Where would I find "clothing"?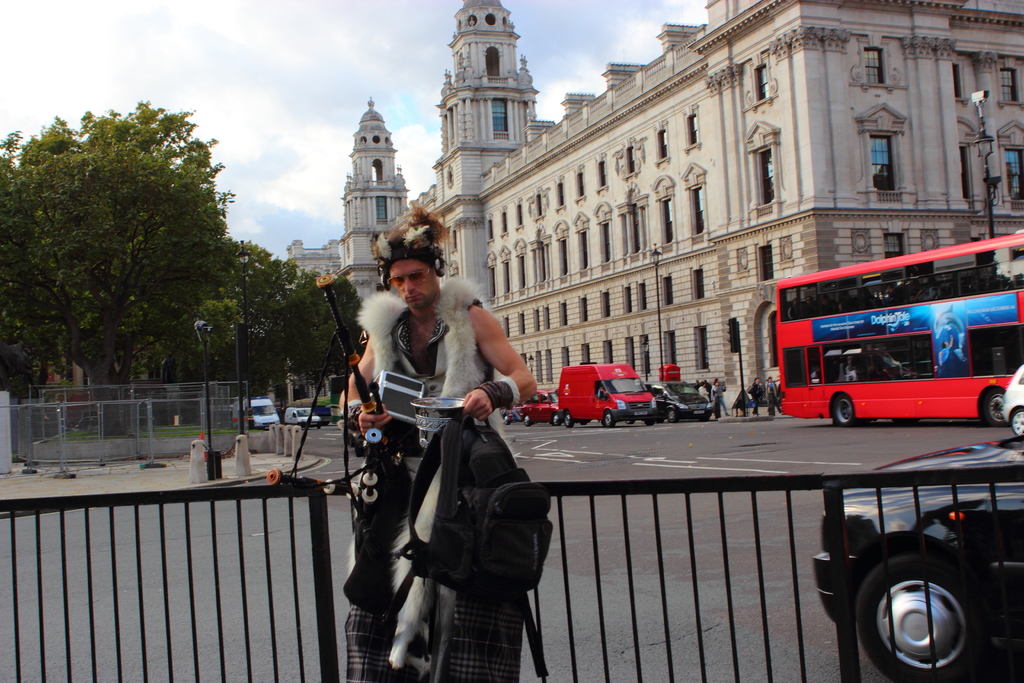
At [x1=764, y1=379, x2=781, y2=415].
